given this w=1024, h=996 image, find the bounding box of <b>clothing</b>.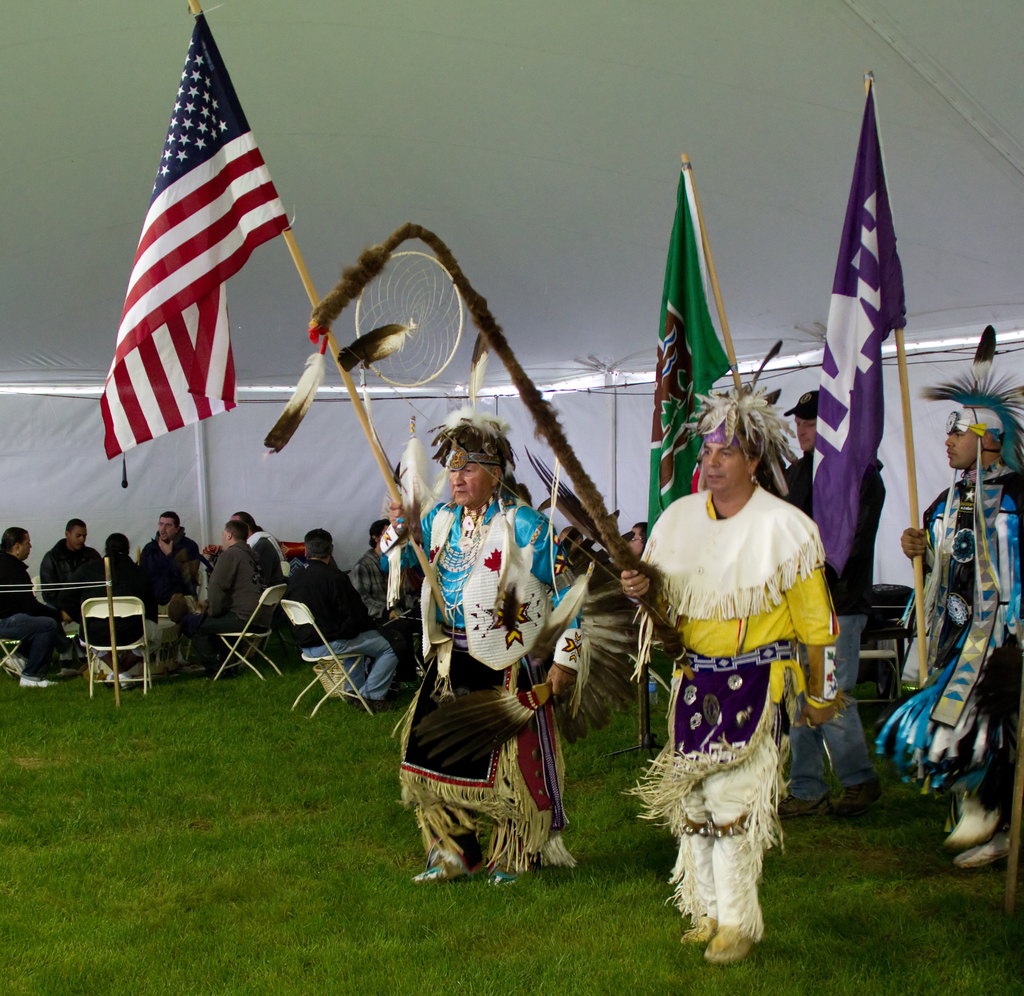
0/552/63/678.
